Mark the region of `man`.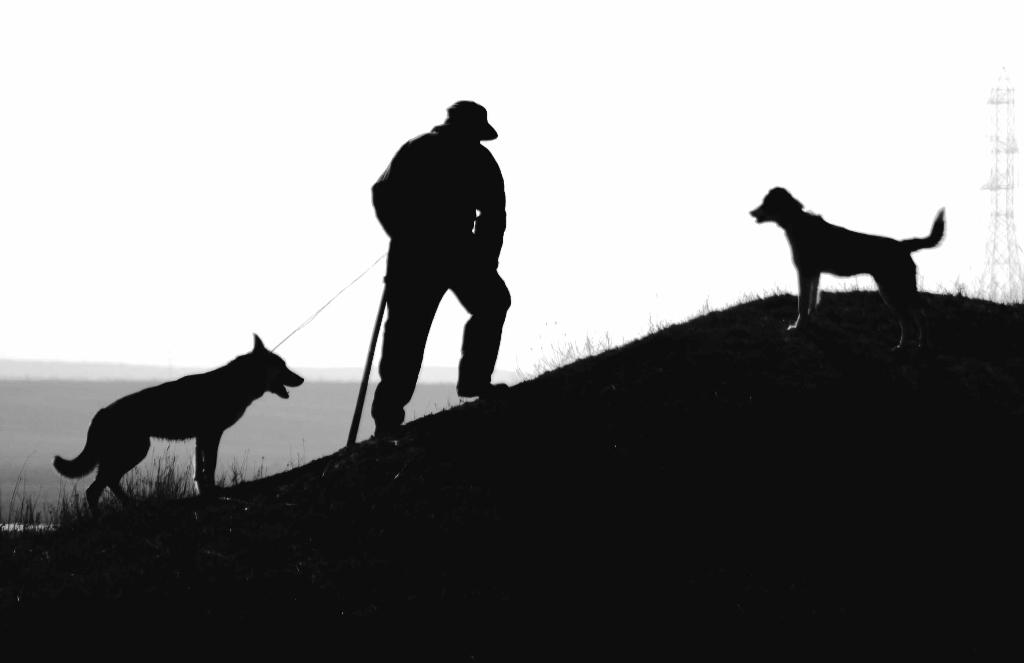
Region: bbox=[346, 87, 516, 456].
